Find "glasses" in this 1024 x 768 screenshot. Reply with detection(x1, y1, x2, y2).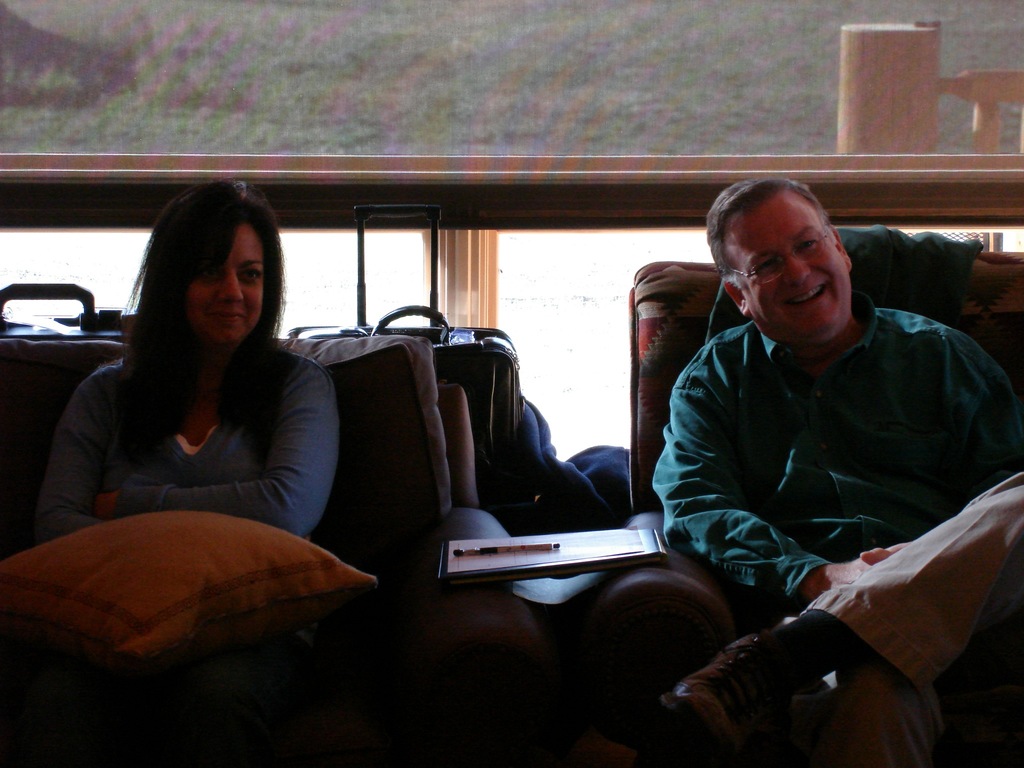
detection(721, 231, 860, 280).
